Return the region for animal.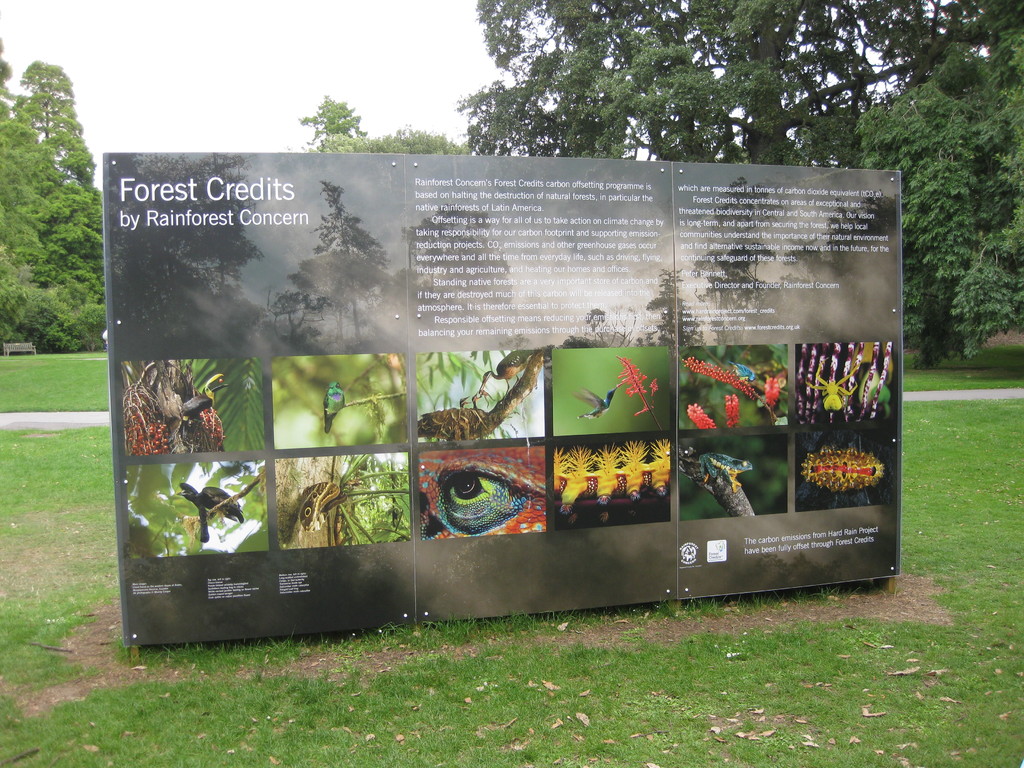
479:348:543:390.
